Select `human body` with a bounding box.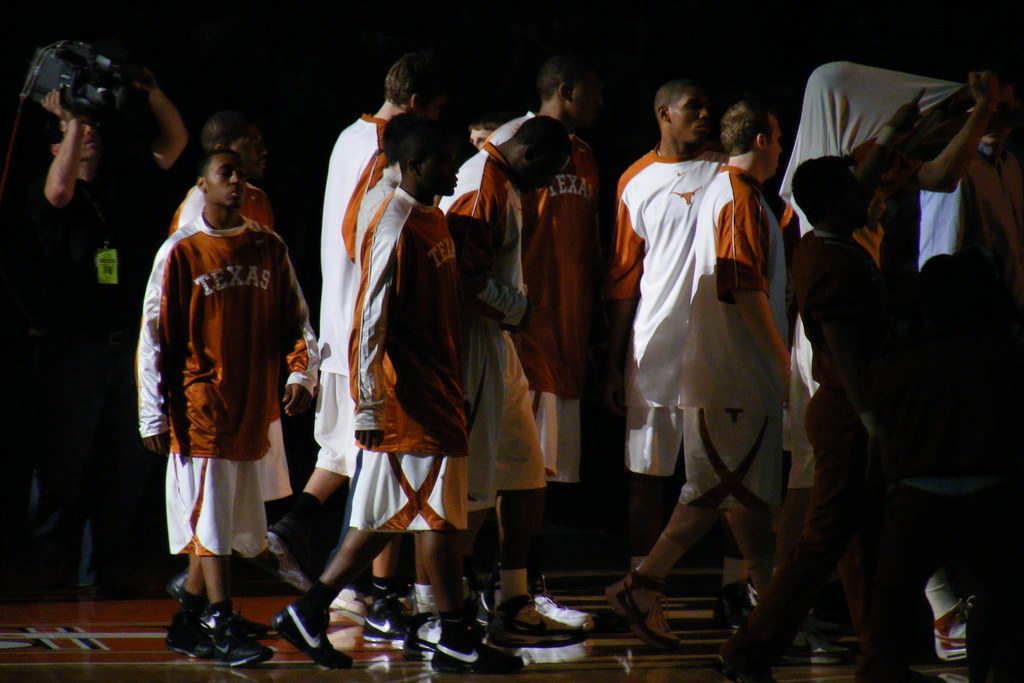
(left=797, top=99, right=924, bottom=670).
